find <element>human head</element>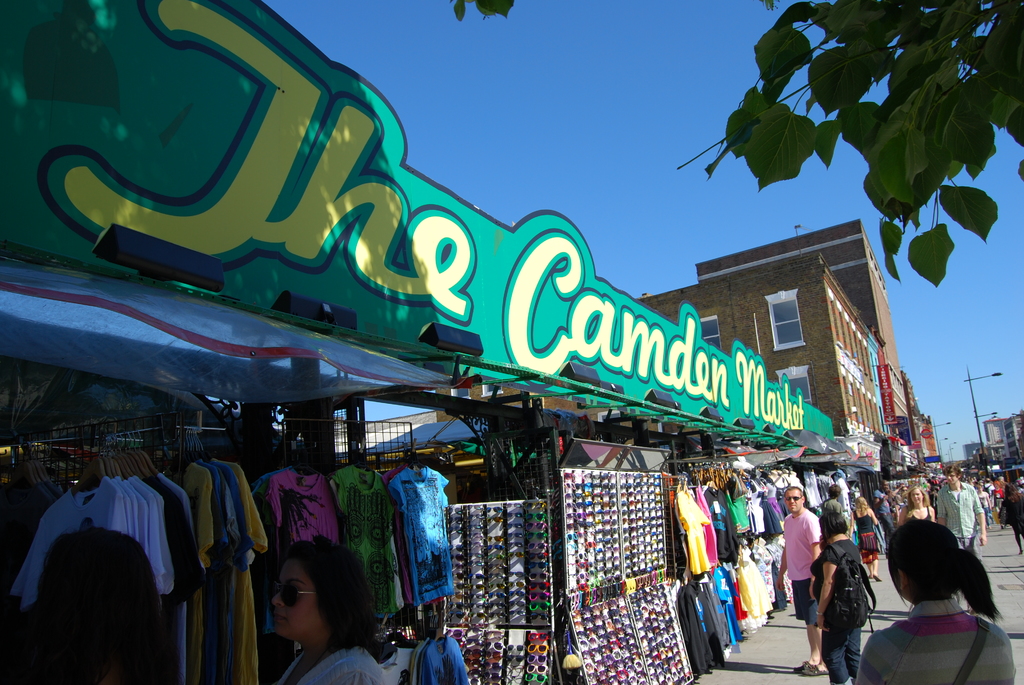
select_region(909, 487, 923, 505)
